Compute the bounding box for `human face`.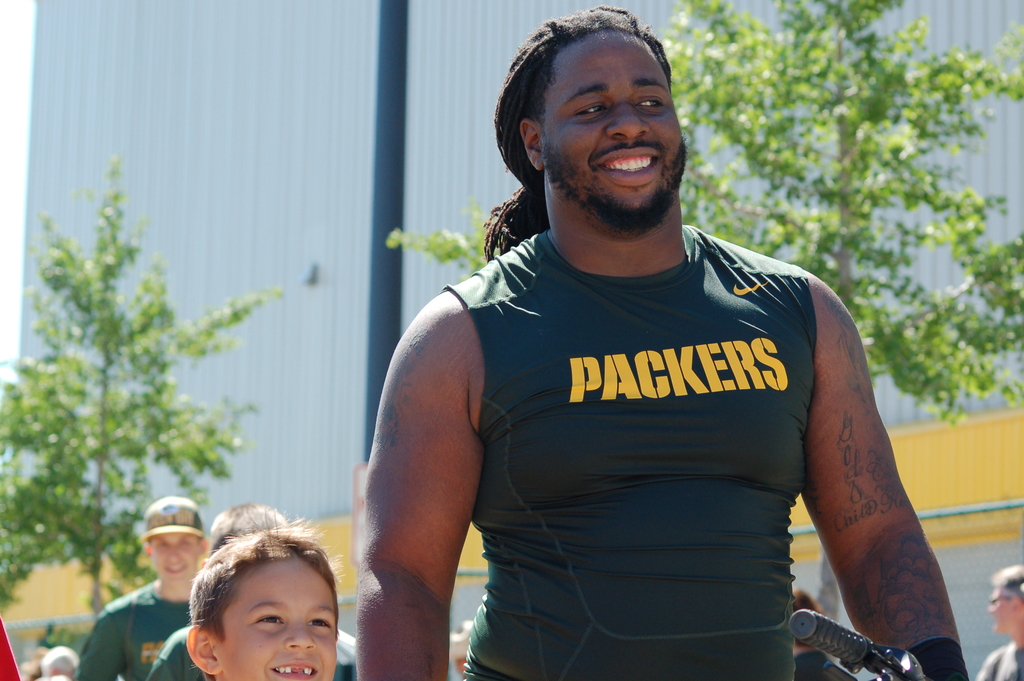
[x1=988, y1=589, x2=1020, y2=637].
